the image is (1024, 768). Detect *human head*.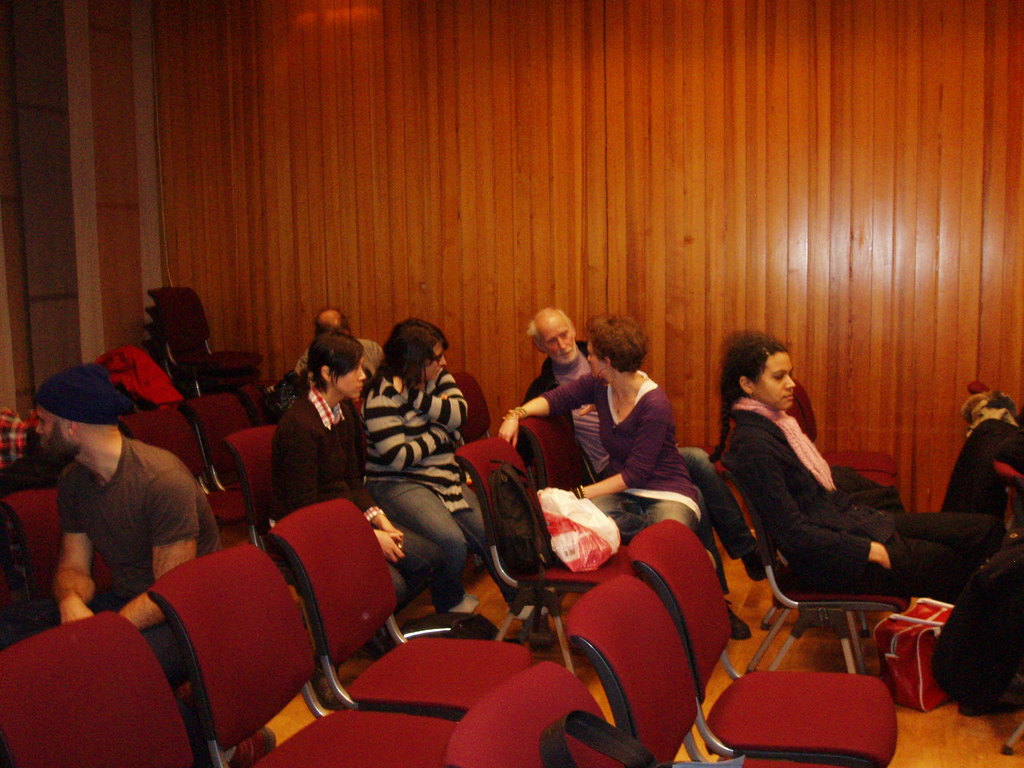
Detection: region(31, 367, 121, 468).
